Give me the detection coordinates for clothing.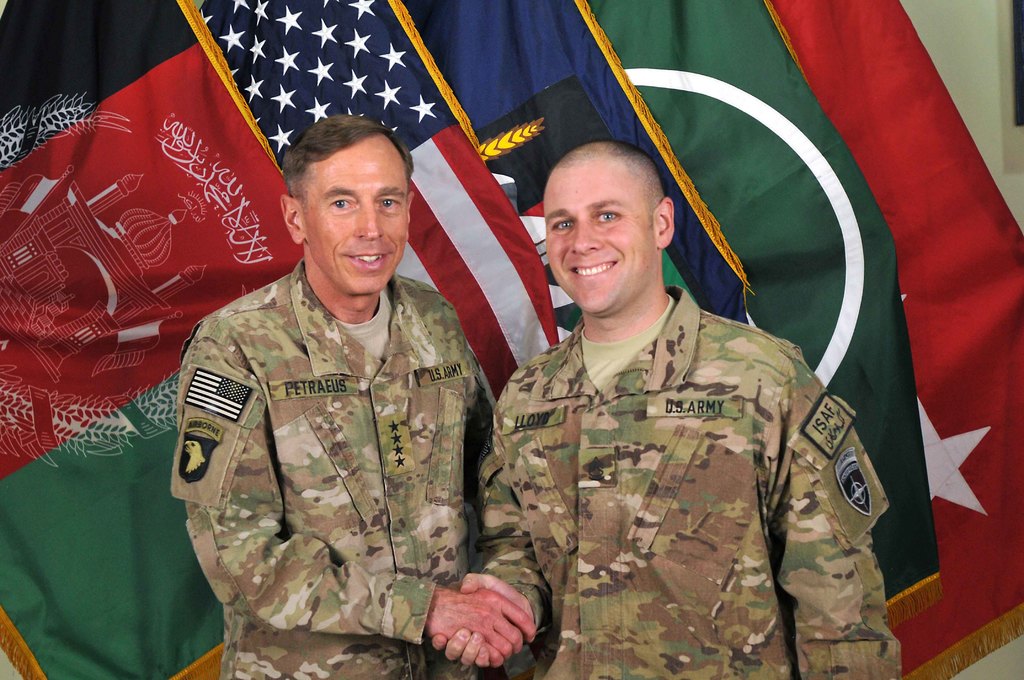
BBox(476, 223, 855, 669).
